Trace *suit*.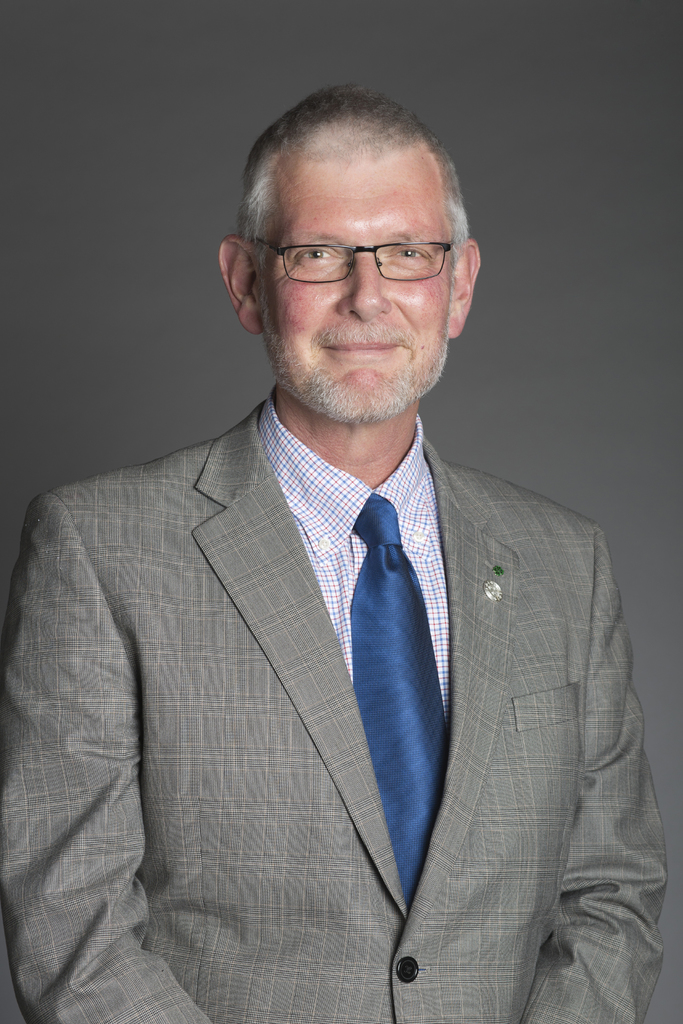
Traced to <box>0,392,670,1023</box>.
